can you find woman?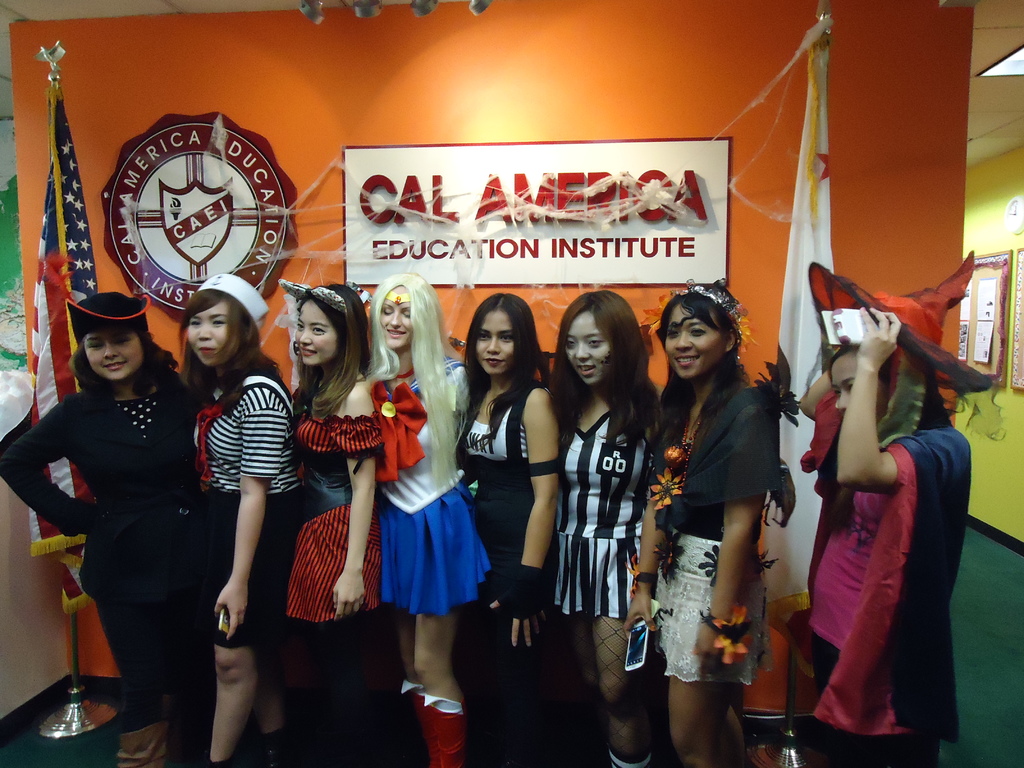
Yes, bounding box: rect(637, 284, 801, 754).
